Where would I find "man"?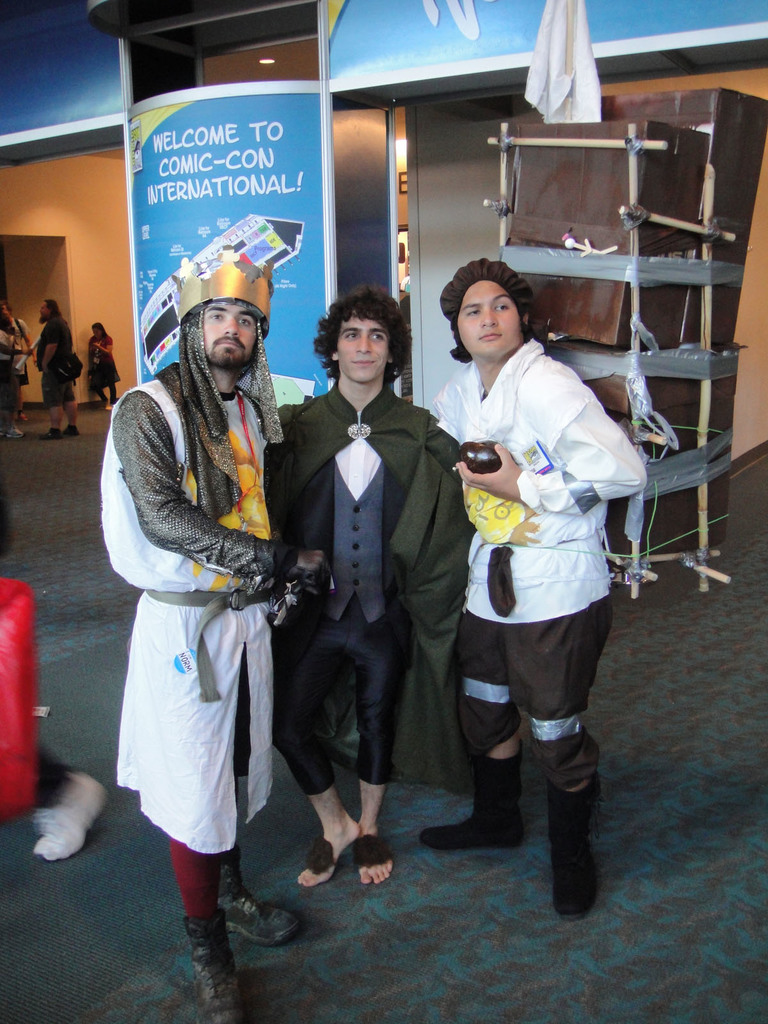
At crop(33, 295, 84, 436).
